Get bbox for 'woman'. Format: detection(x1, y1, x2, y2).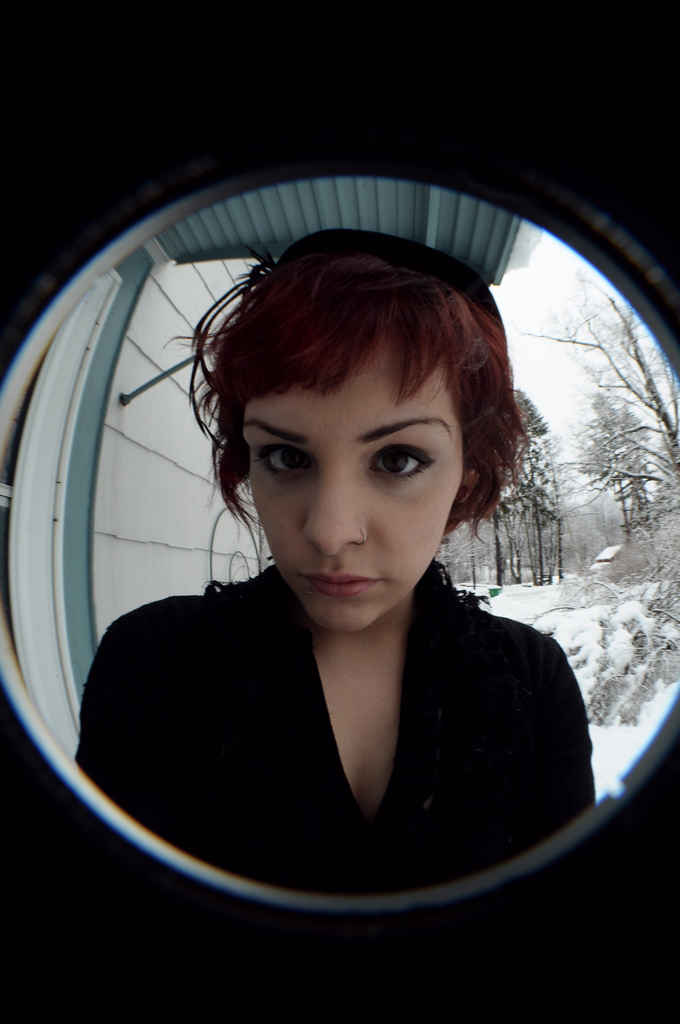
detection(59, 225, 617, 893).
